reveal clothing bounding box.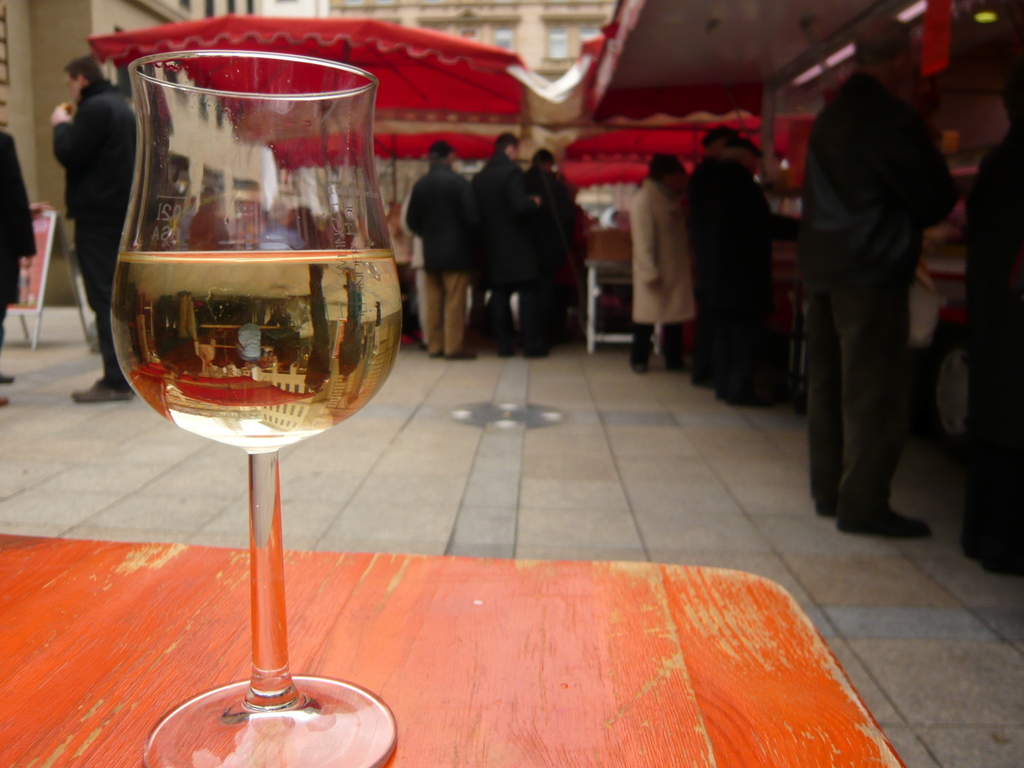
Revealed: 0:140:36:357.
